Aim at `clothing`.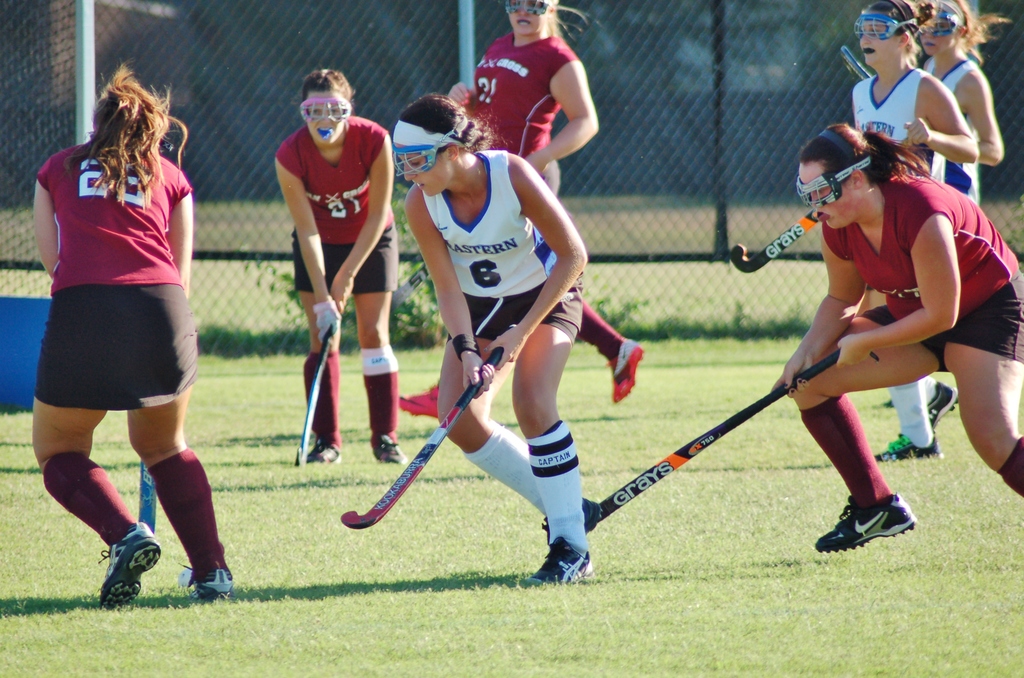
Aimed at 843, 154, 1023, 363.
